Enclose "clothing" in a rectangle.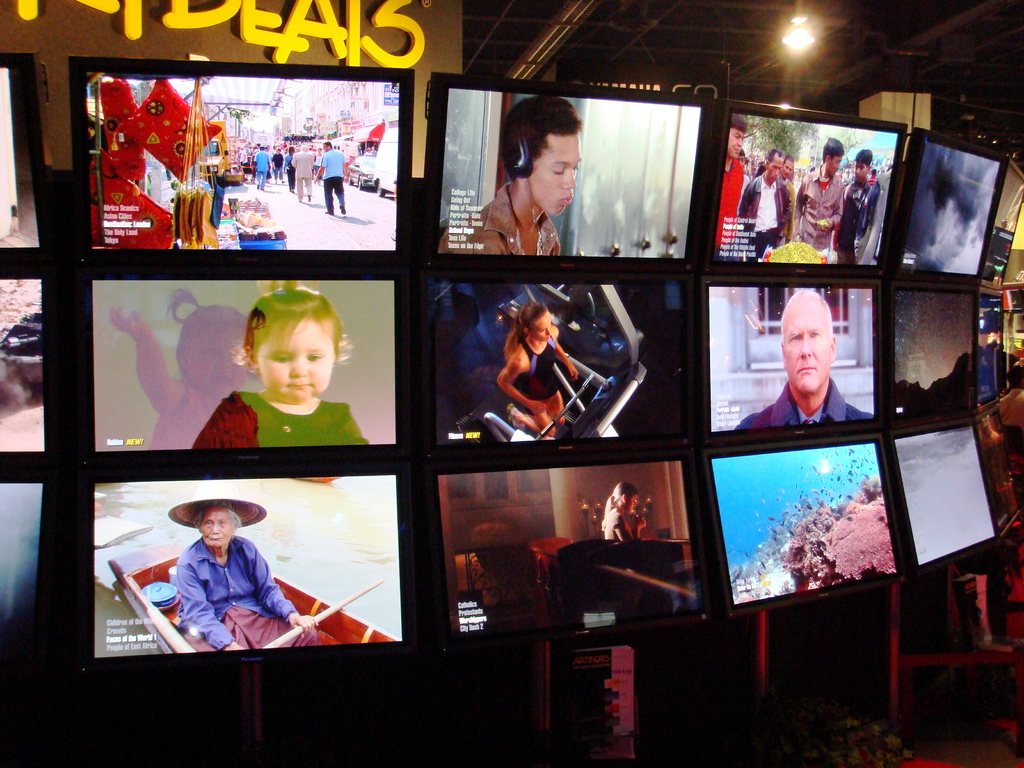
<box>790,163,844,257</box>.
